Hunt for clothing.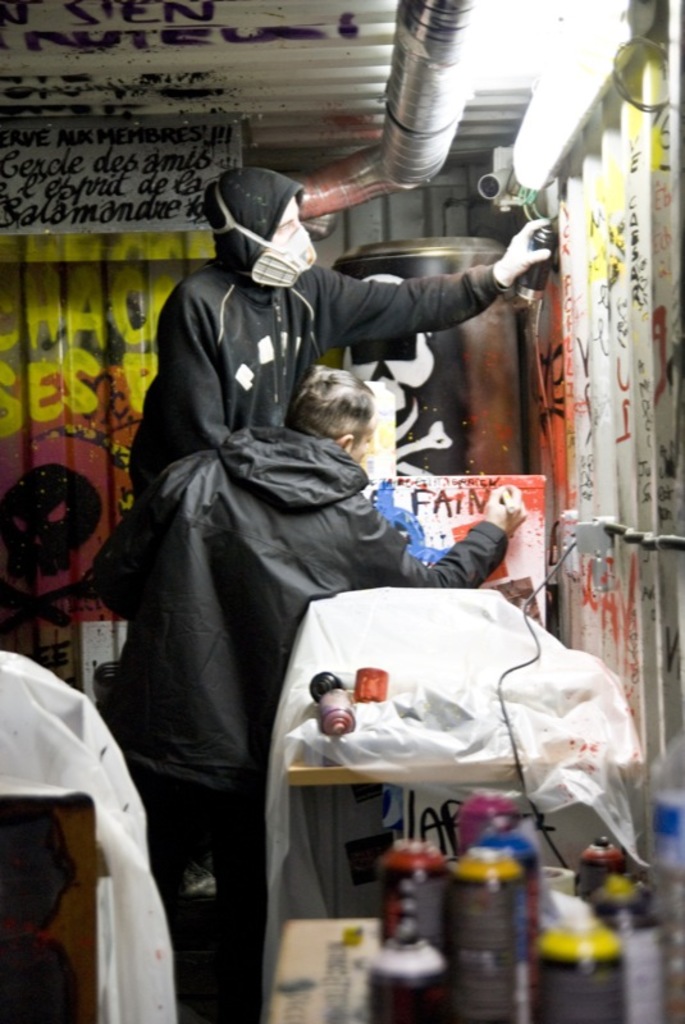
Hunted down at <box>124,260,501,512</box>.
